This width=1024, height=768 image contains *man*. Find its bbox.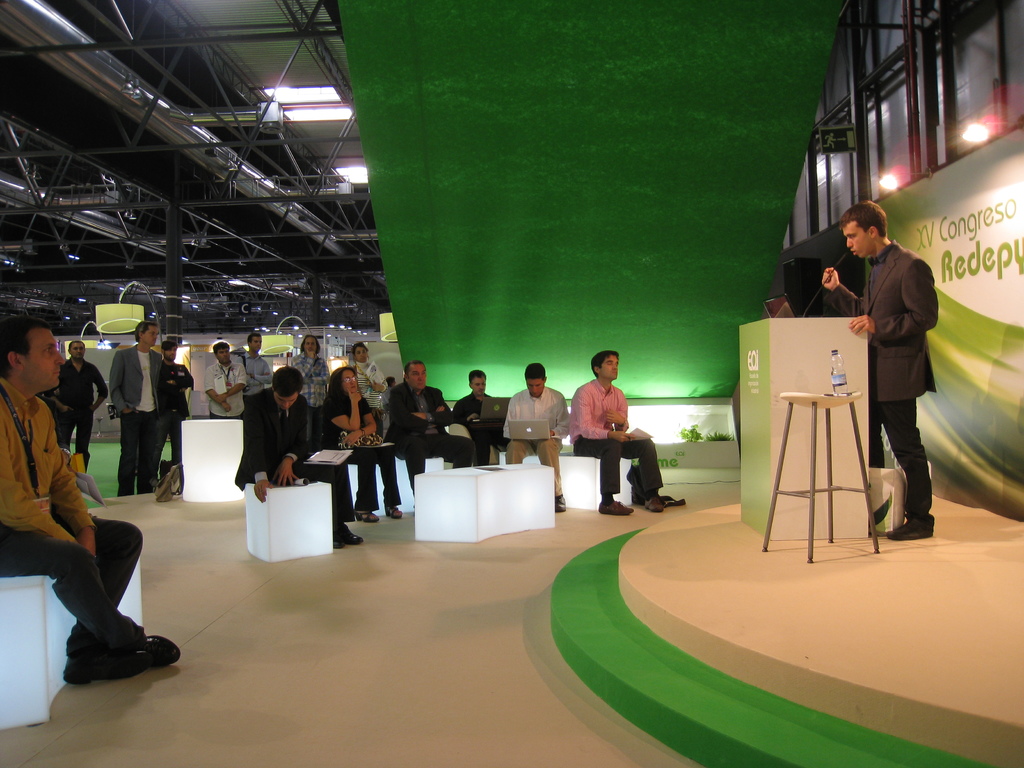
crop(452, 372, 512, 459).
